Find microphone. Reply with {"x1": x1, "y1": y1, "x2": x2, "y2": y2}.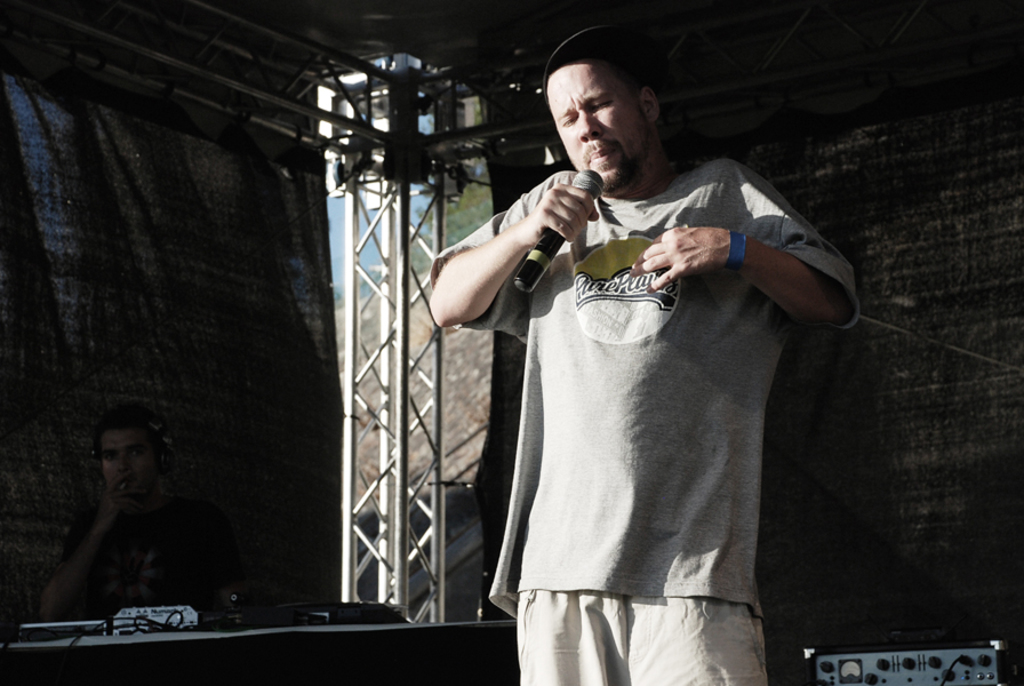
{"x1": 520, "y1": 172, "x2": 610, "y2": 292}.
